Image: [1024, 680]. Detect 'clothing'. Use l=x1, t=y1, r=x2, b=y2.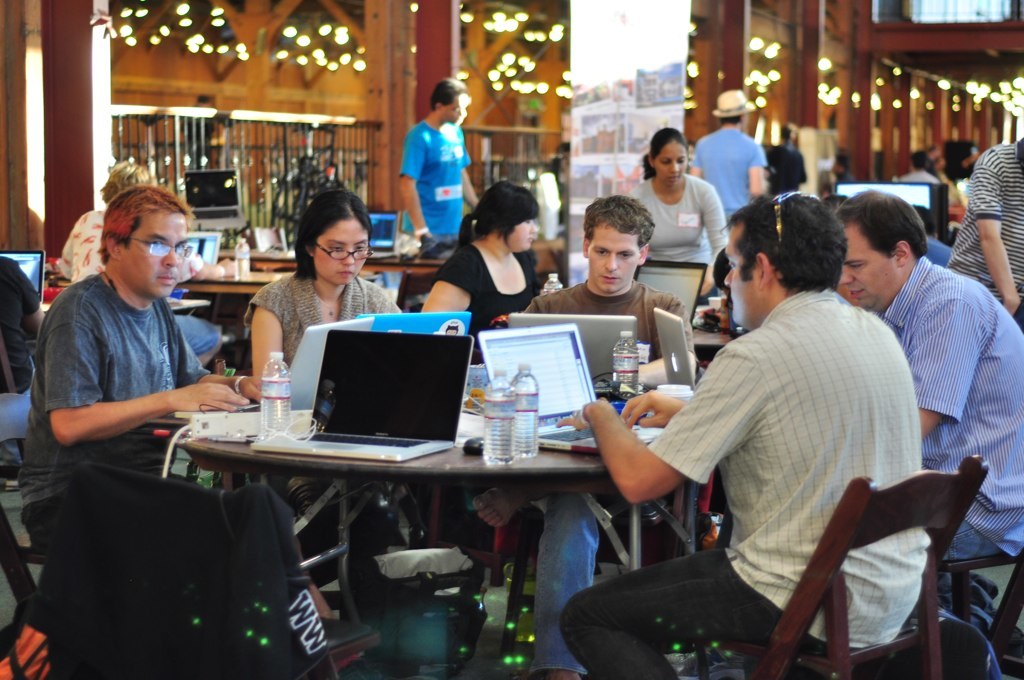
l=524, t=276, r=694, b=673.
